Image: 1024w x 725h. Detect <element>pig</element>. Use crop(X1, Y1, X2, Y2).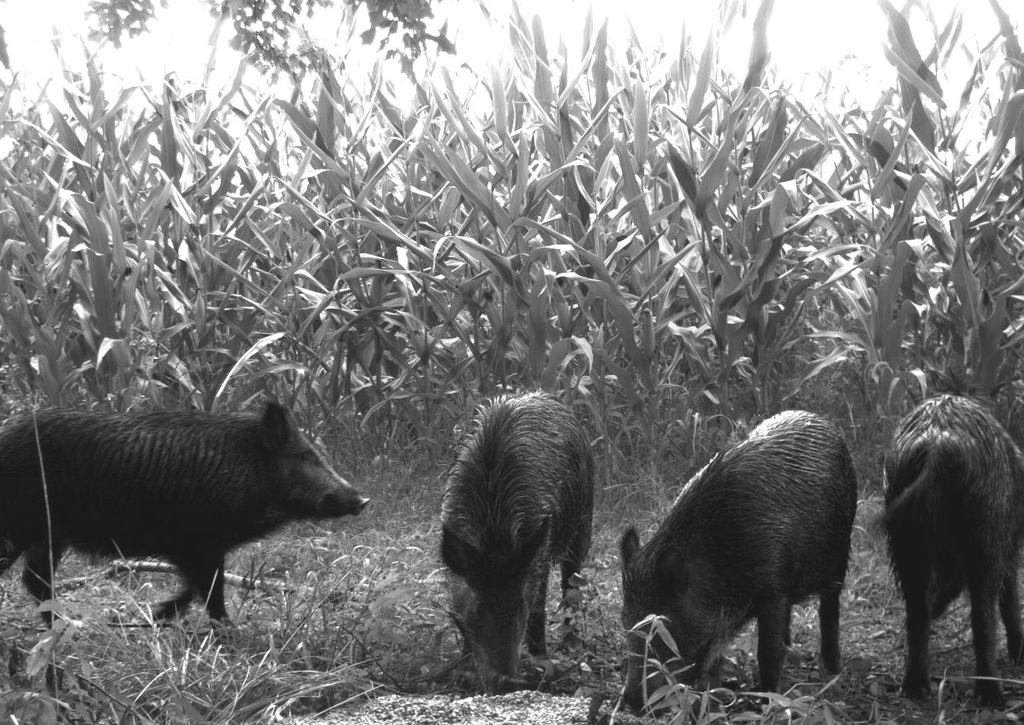
crop(0, 393, 371, 649).
